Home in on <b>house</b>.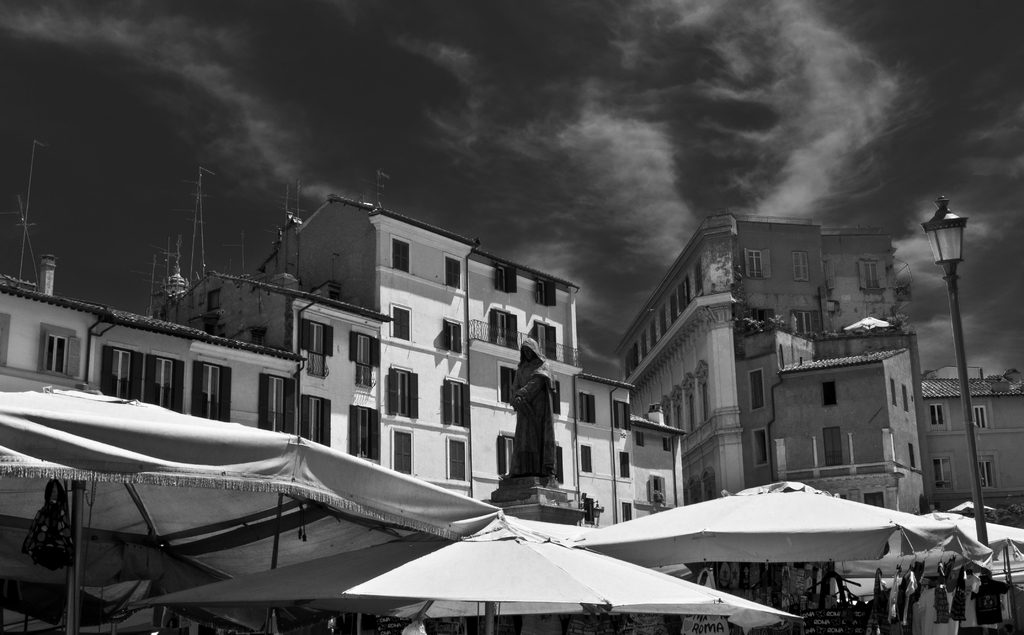
Homed in at <bbox>0, 186, 685, 531</bbox>.
